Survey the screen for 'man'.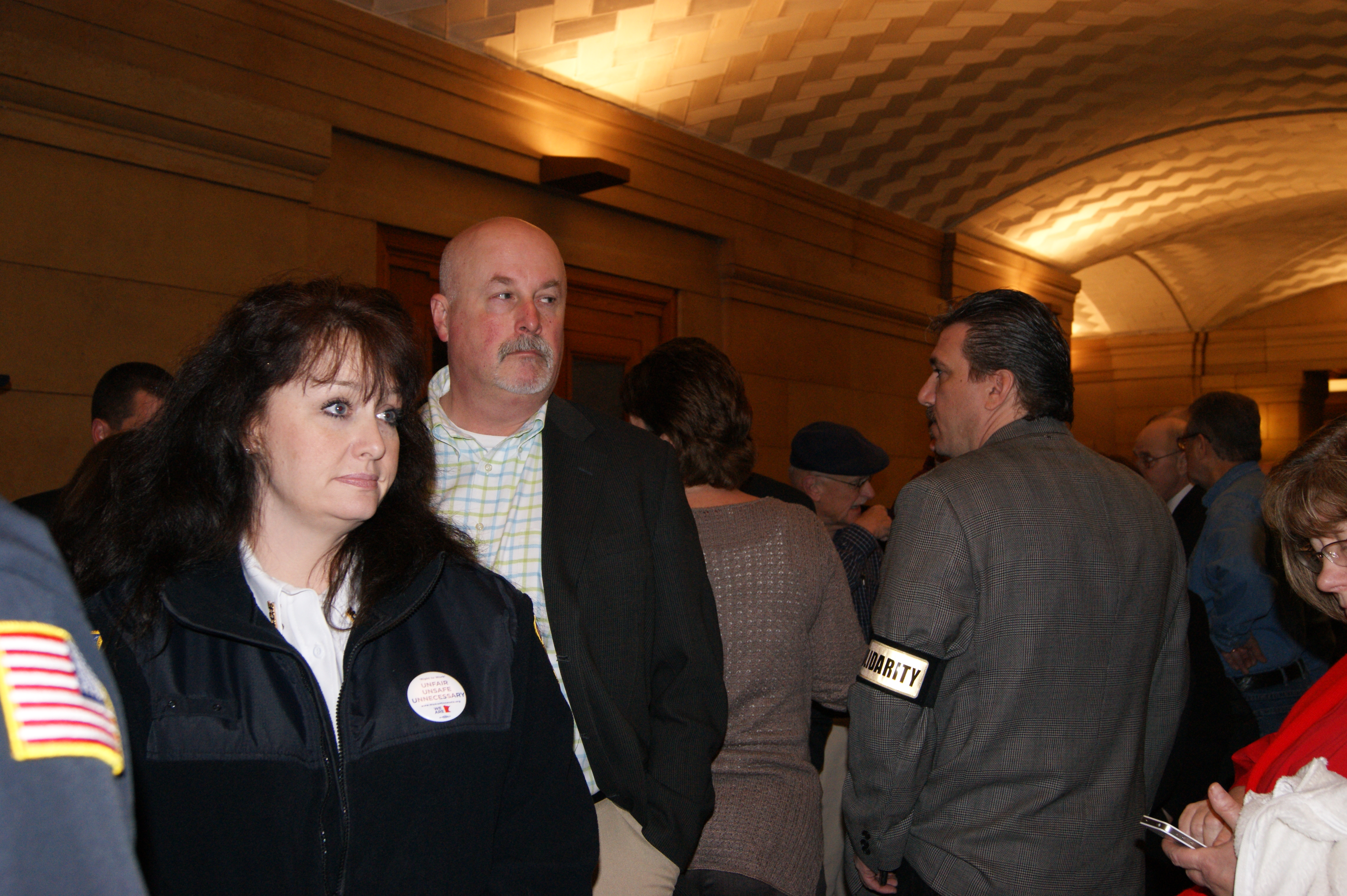
Survey found: x1=246, y1=78, x2=360, y2=259.
